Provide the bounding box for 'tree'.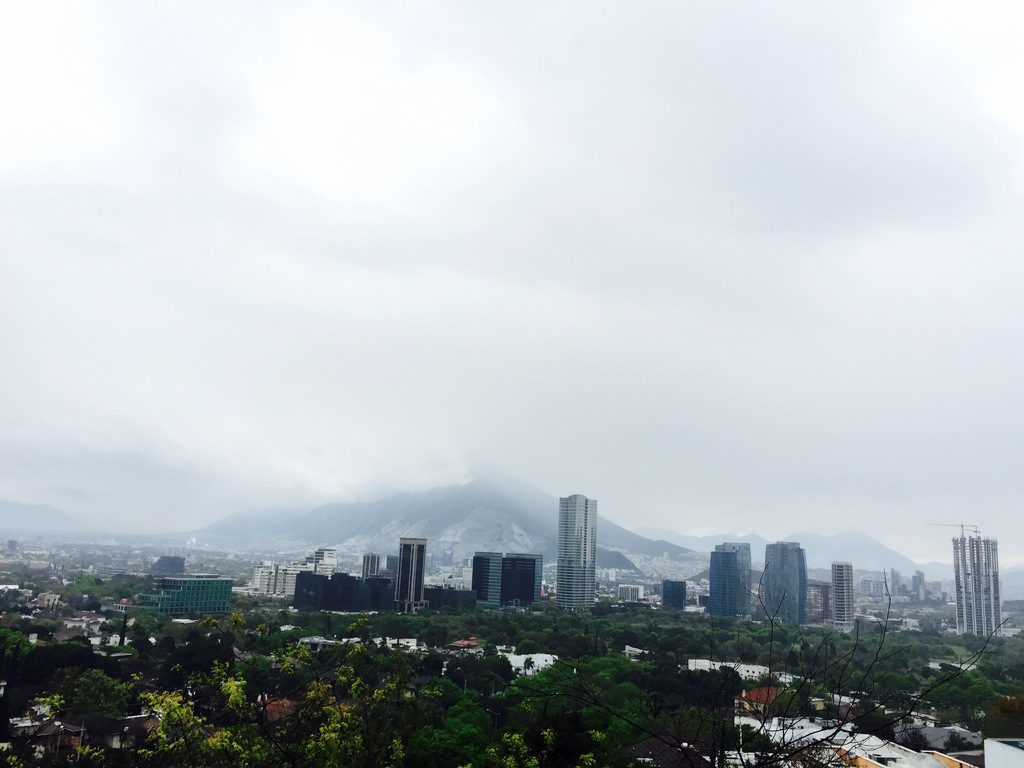
l=70, t=746, r=107, b=767.
